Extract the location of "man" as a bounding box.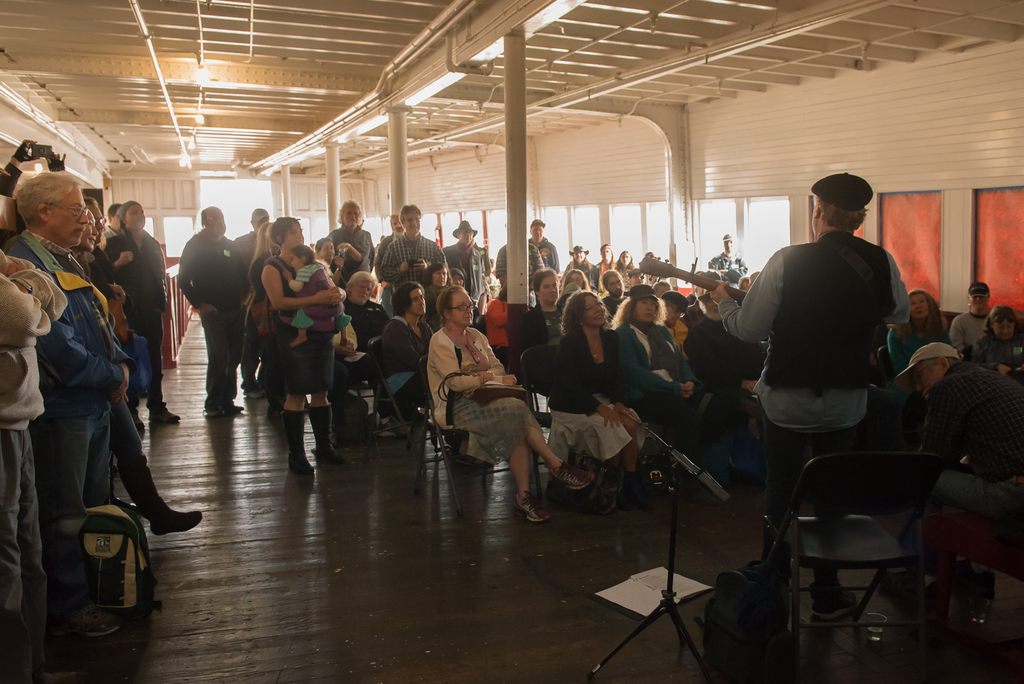
(x1=180, y1=204, x2=255, y2=422).
